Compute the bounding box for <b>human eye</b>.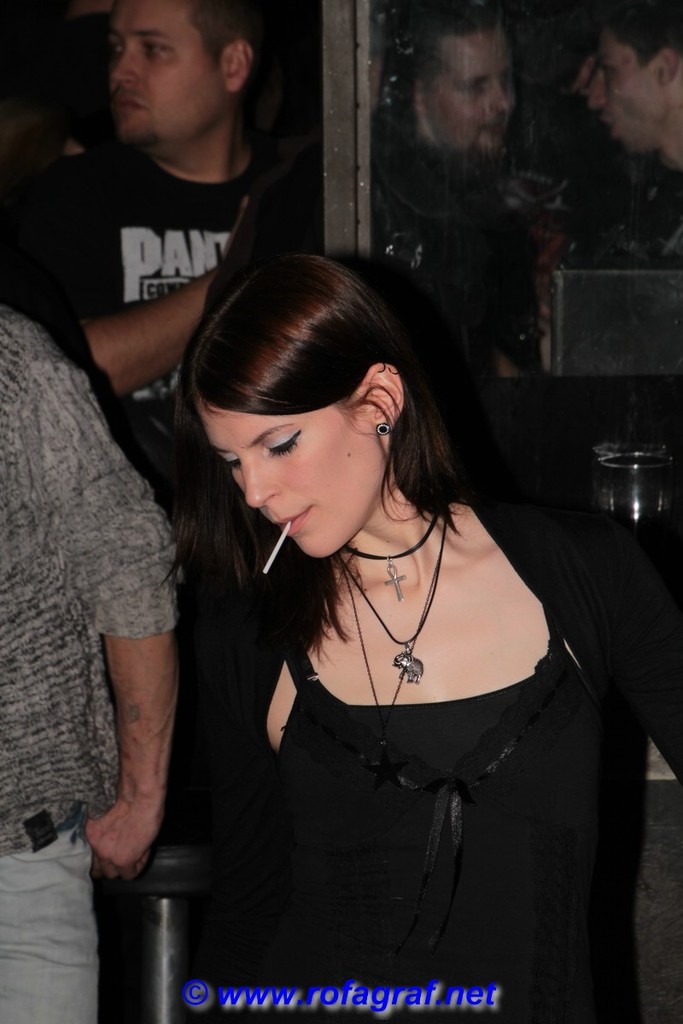
(137,41,171,59).
